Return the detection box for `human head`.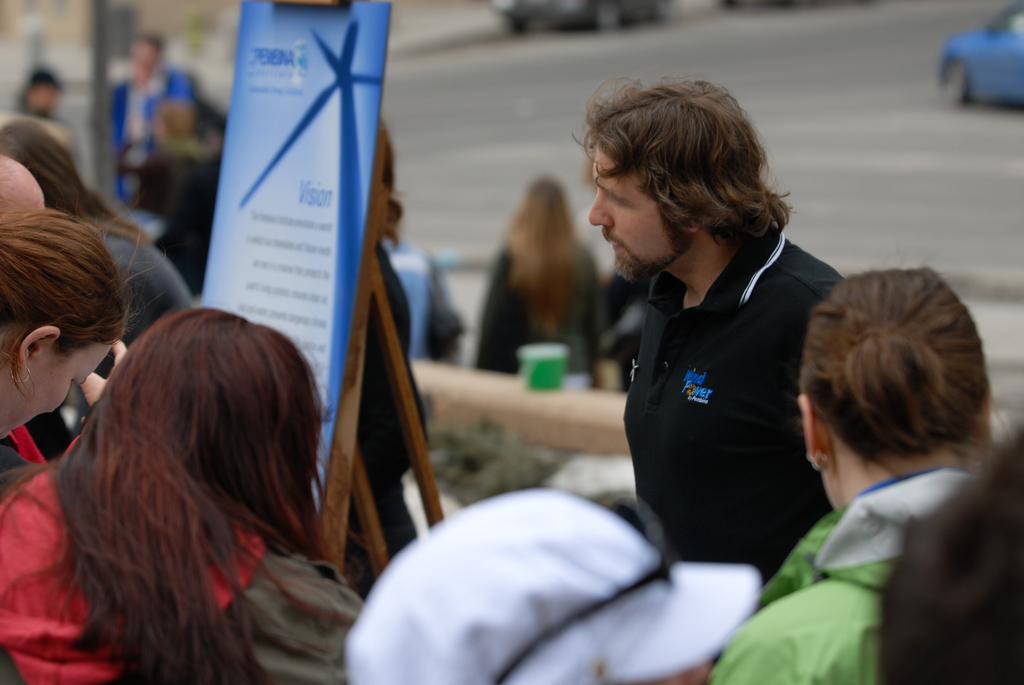
(0,110,86,223).
